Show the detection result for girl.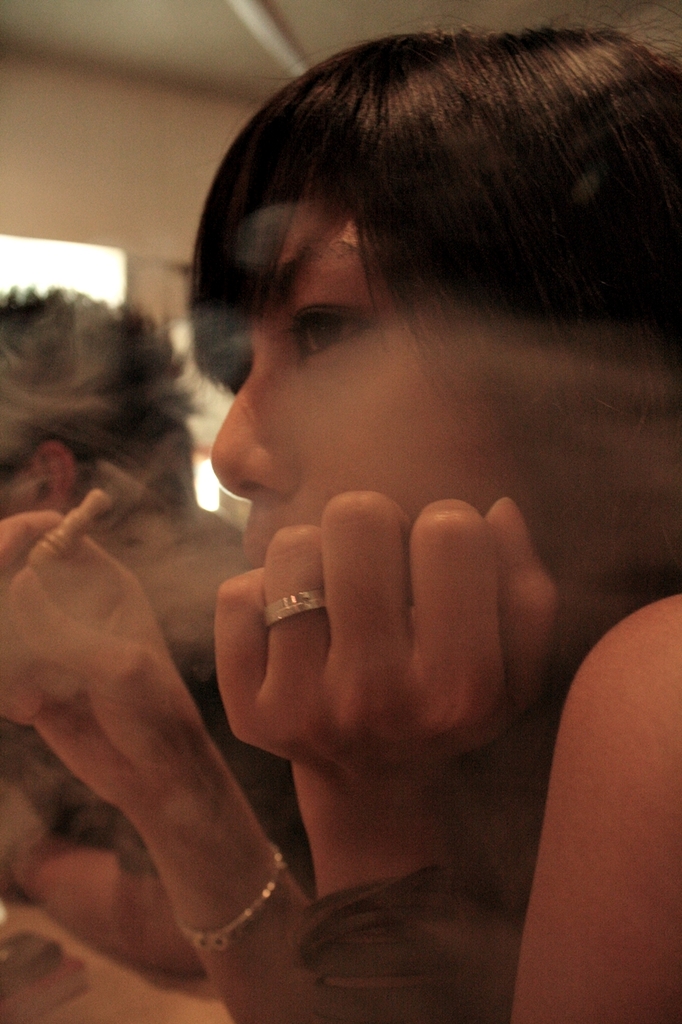
pyautogui.locateOnScreen(0, 21, 681, 1023).
